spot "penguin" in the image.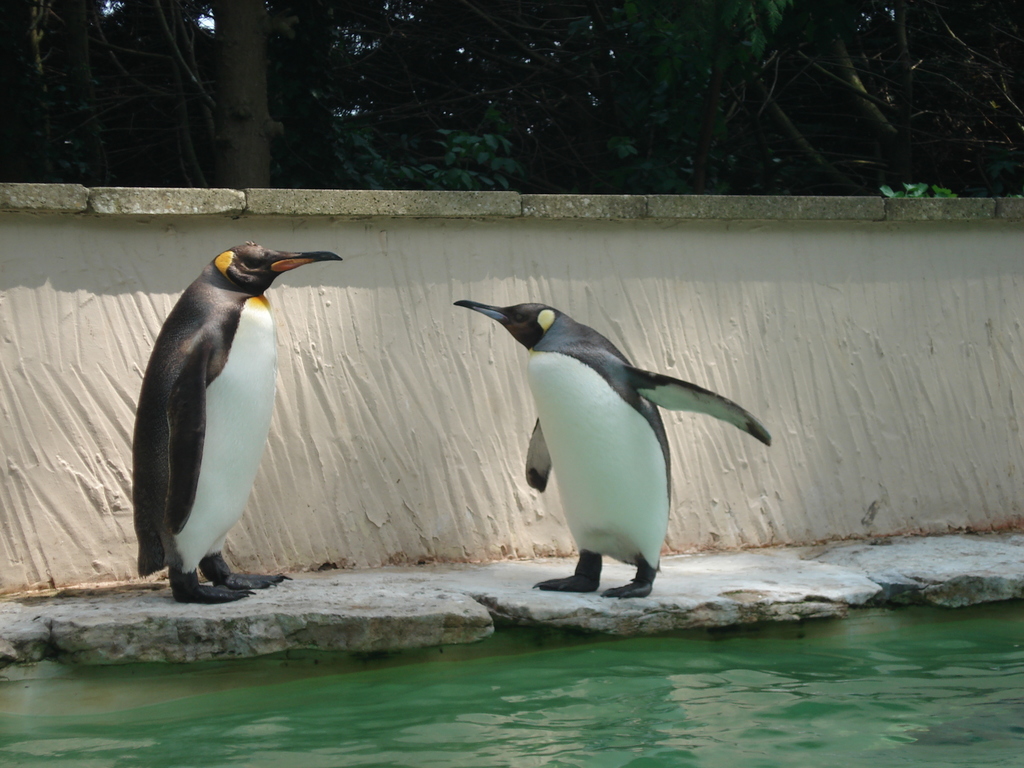
"penguin" found at [127,240,336,605].
